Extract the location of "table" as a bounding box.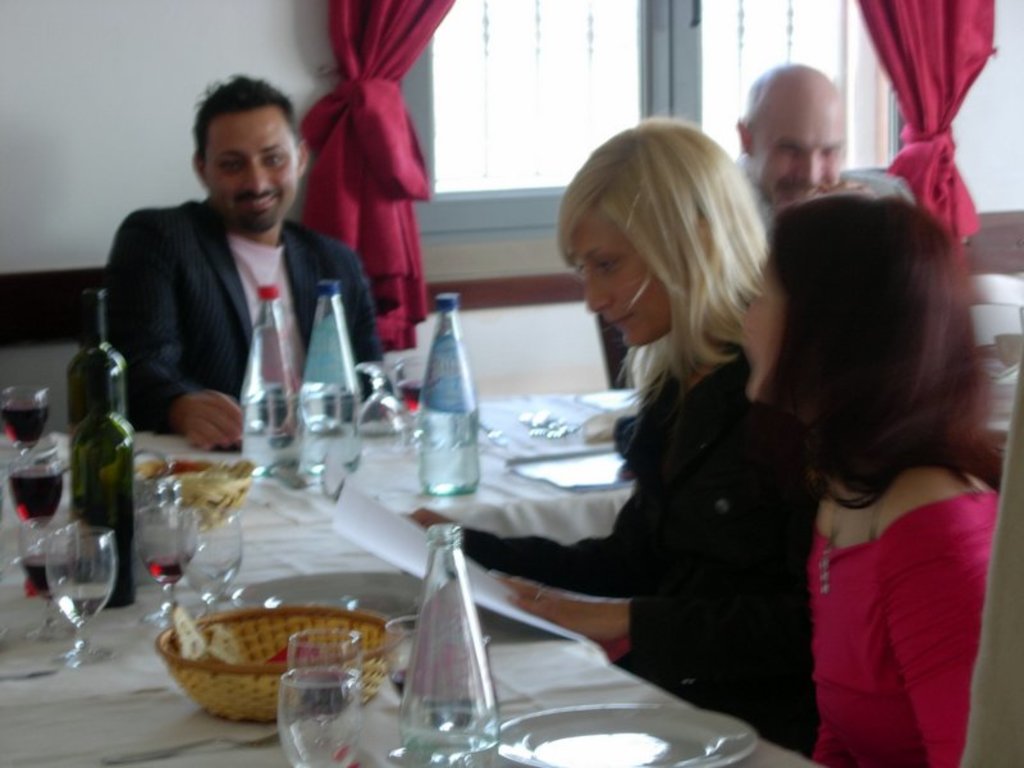
locate(166, 390, 622, 608).
